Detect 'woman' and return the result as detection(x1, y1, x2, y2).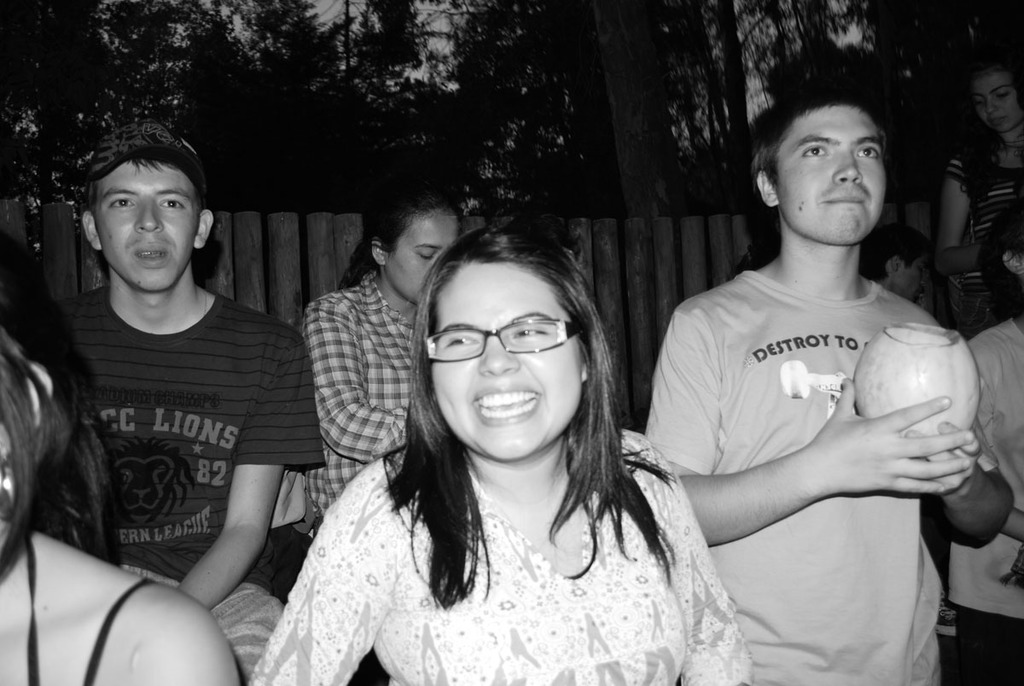
detection(240, 240, 739, 685).
